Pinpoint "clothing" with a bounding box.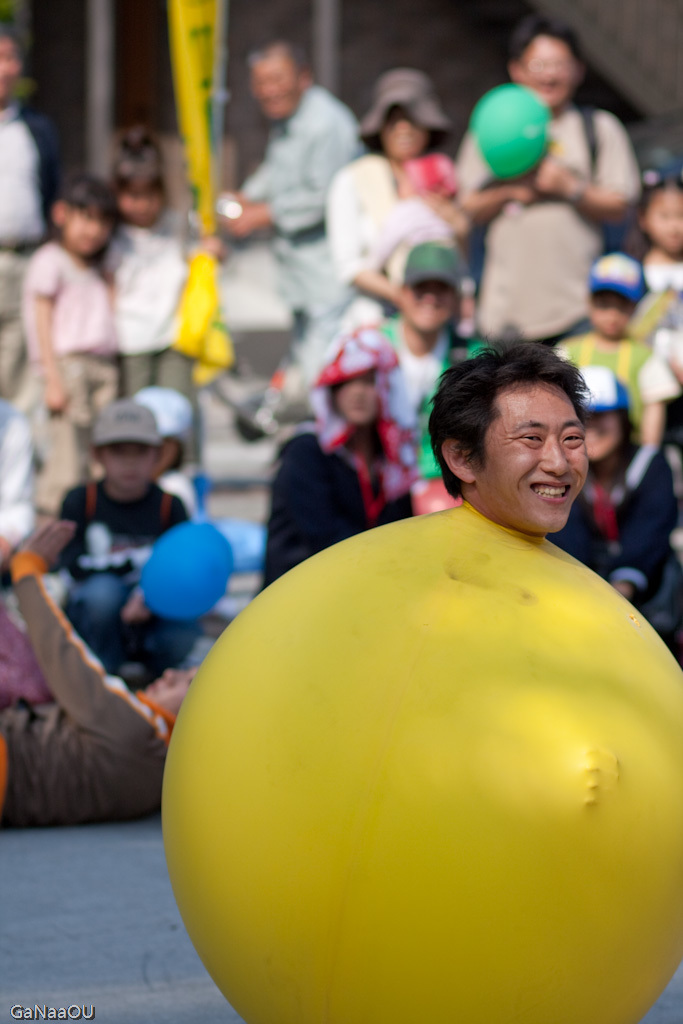
[x1=267, y1=328, x2=427, y2=592].
